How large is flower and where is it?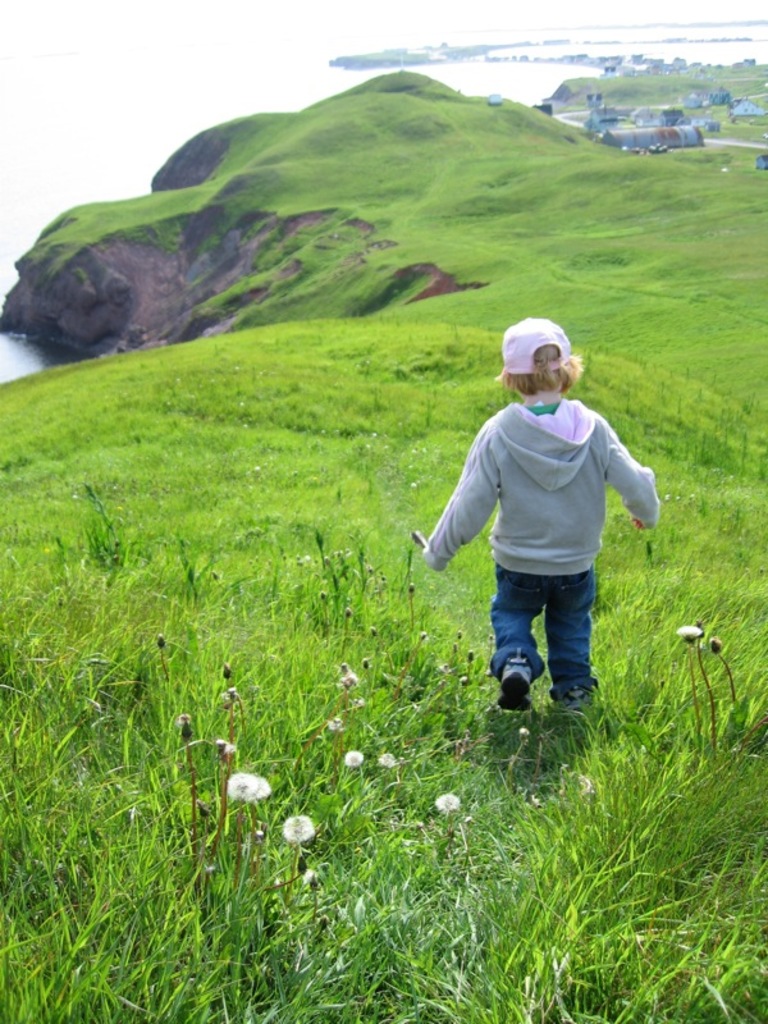
Bounding box: (x1=434, y1=782, x2=471, y2=822).
